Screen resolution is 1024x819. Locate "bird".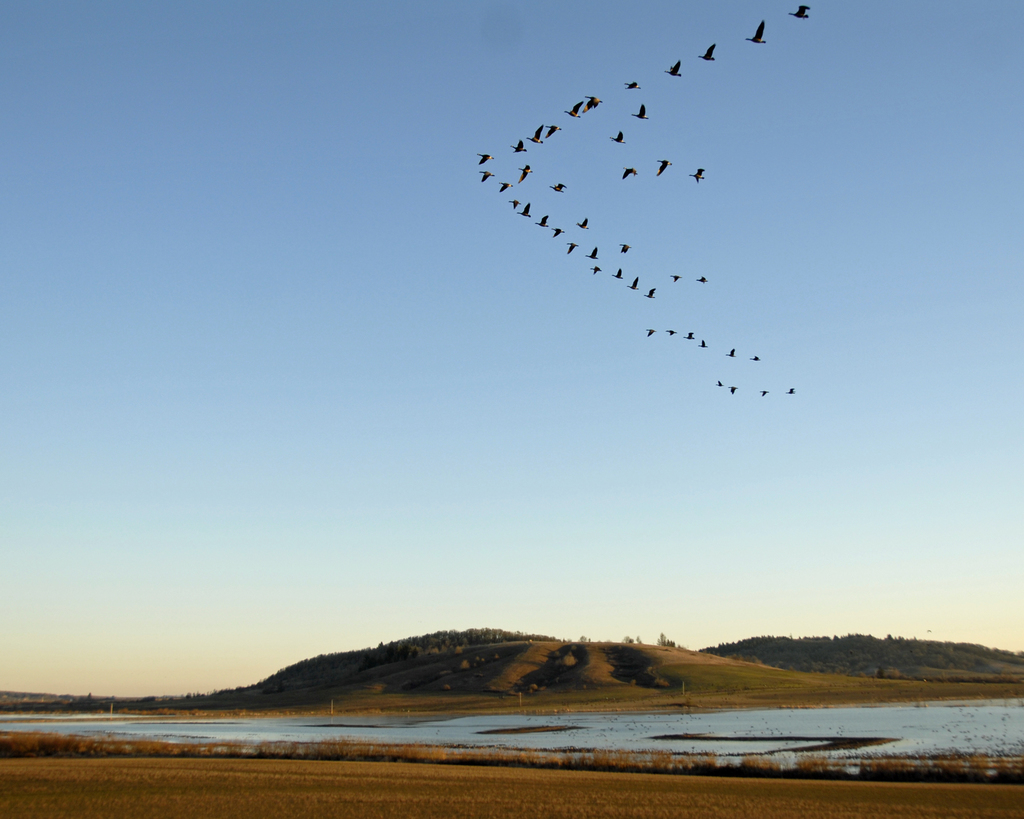
detection(610, 265, 624, 282).
